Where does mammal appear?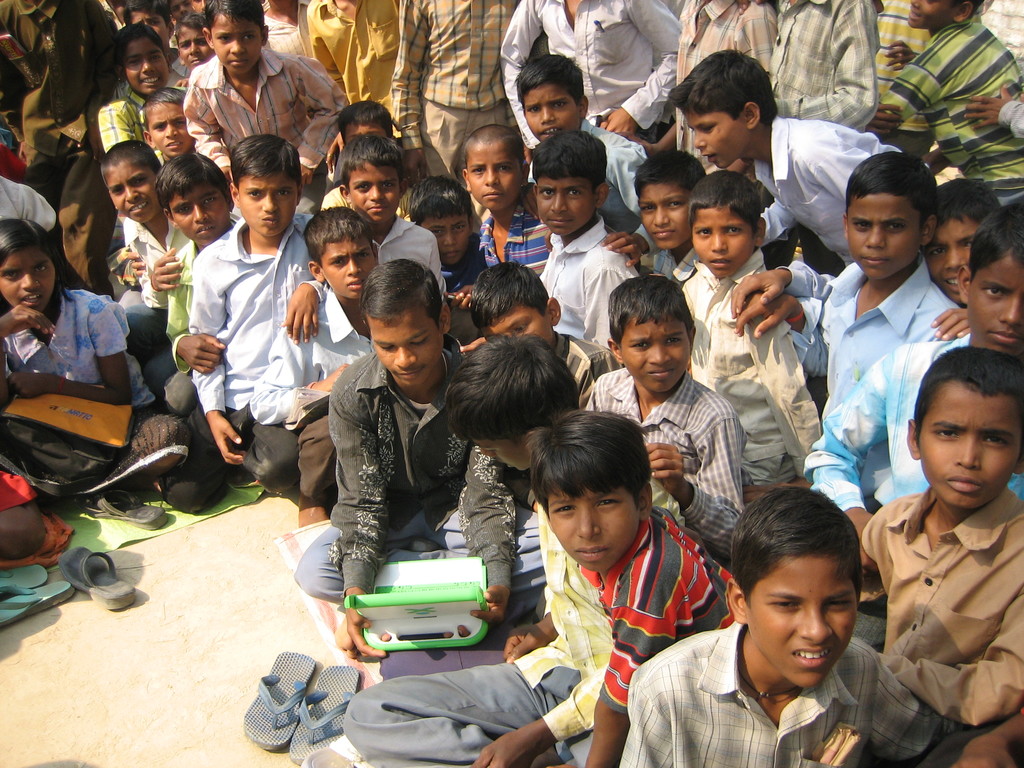
Appears at (left=0, top=222, right=181, bottom=495).
